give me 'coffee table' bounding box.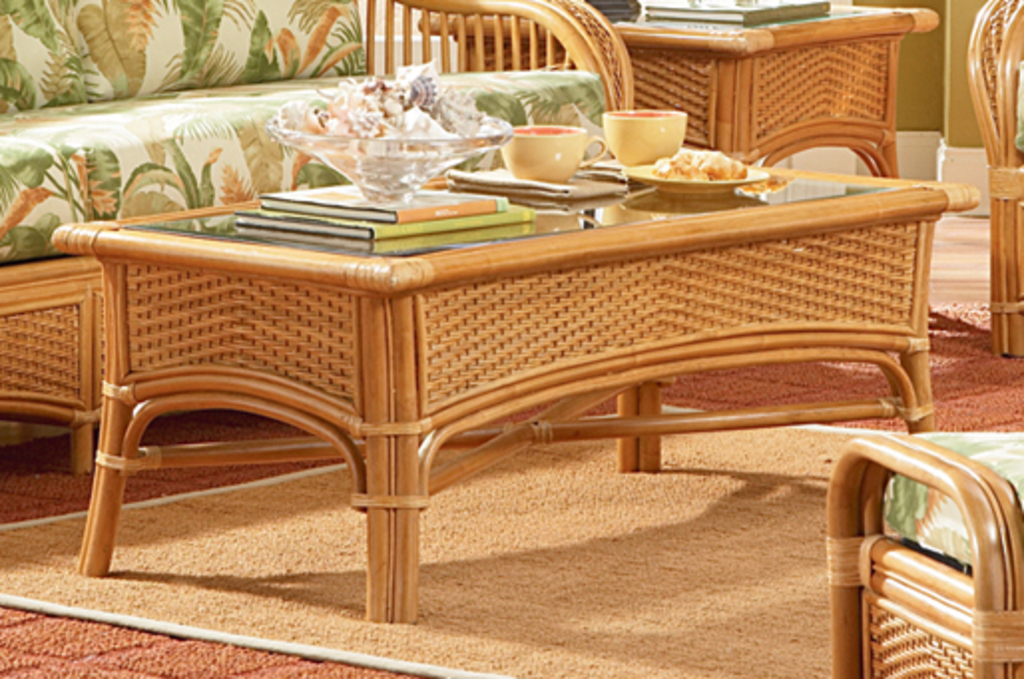
box(52, 157, 980, 623).
